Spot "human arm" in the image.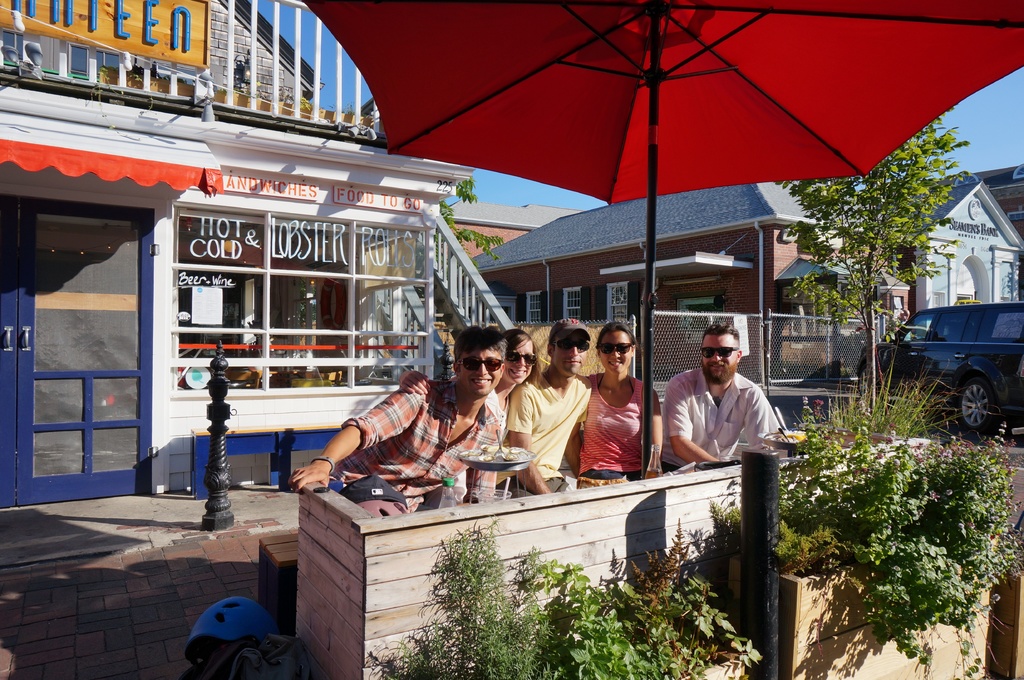
"human arm" found at [x1=663, y1=378, x2=717, y2=464].
